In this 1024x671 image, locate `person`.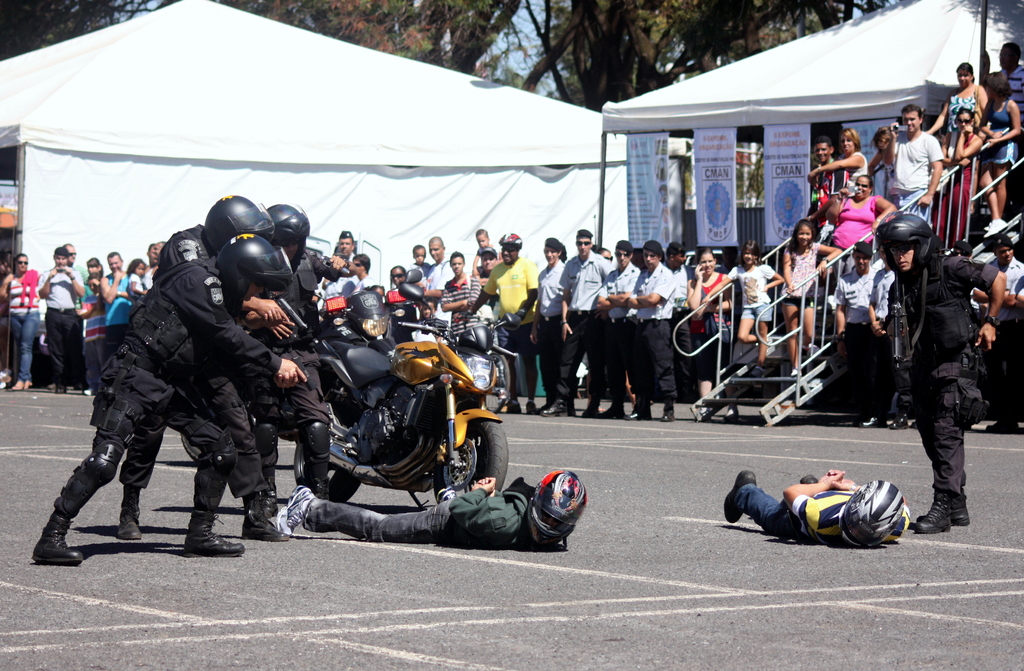
Bounding box: x1=31, y1=230, x2=306, y2=572.
